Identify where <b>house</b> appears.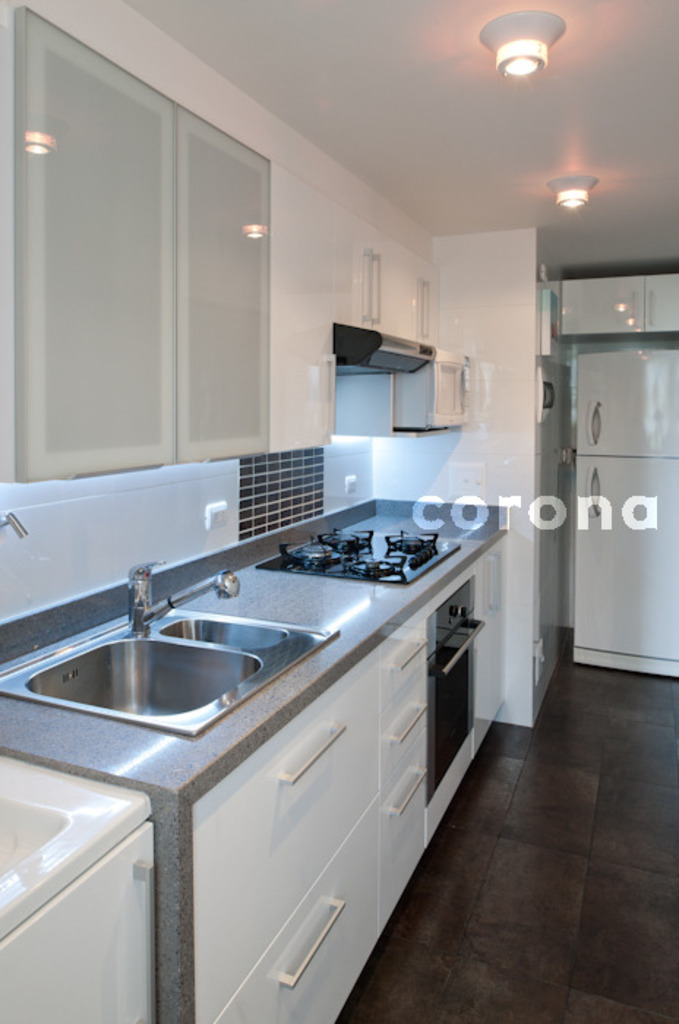
Appears at select_region(0, 0, 678, 1023).
